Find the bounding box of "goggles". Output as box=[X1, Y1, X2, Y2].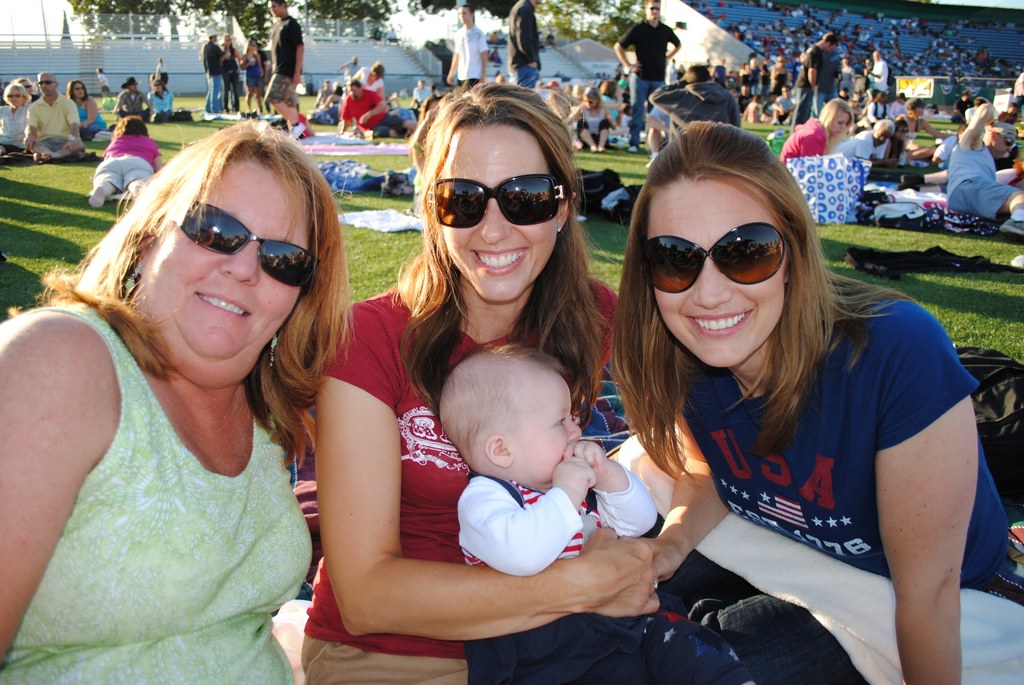
box=[643, 4, 662, 12].
